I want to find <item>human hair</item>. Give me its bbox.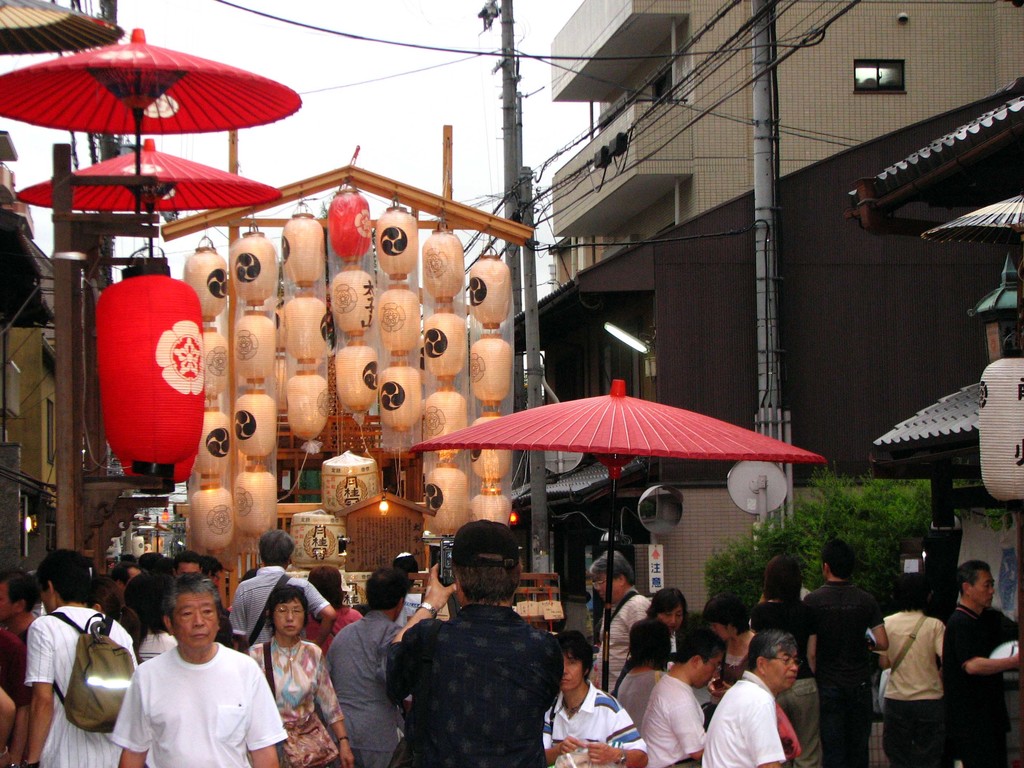
locate(108, 560, 136, 586).
